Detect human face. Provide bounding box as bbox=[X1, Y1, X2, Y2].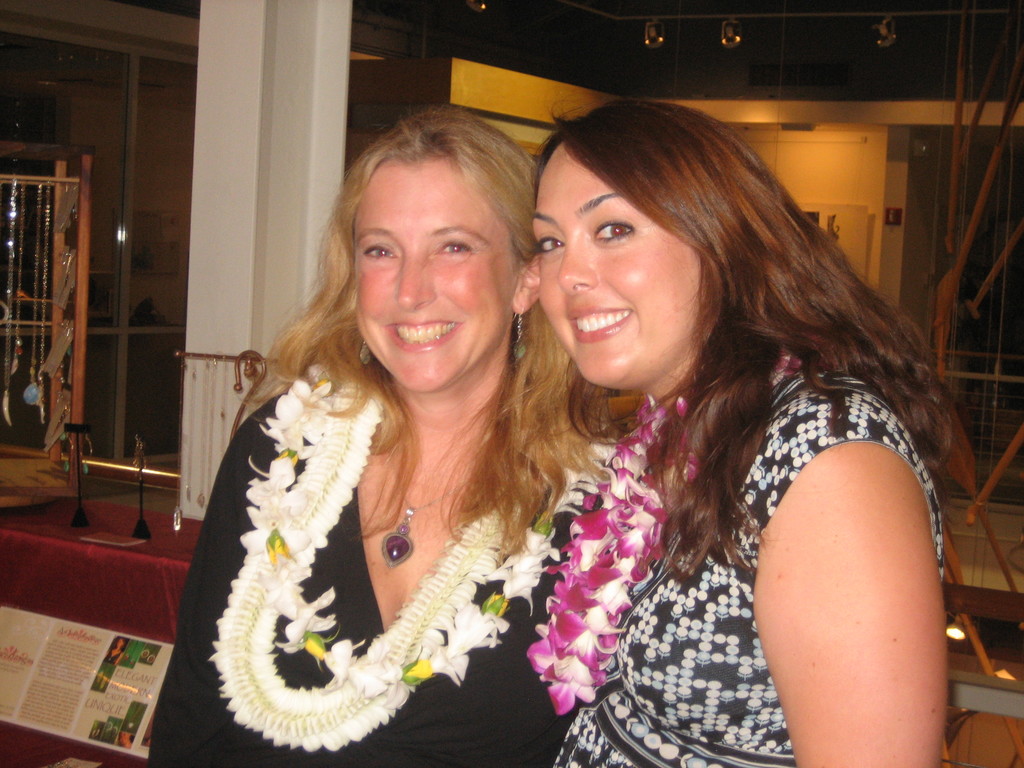
bbox=[354, 156, 520, 392].
